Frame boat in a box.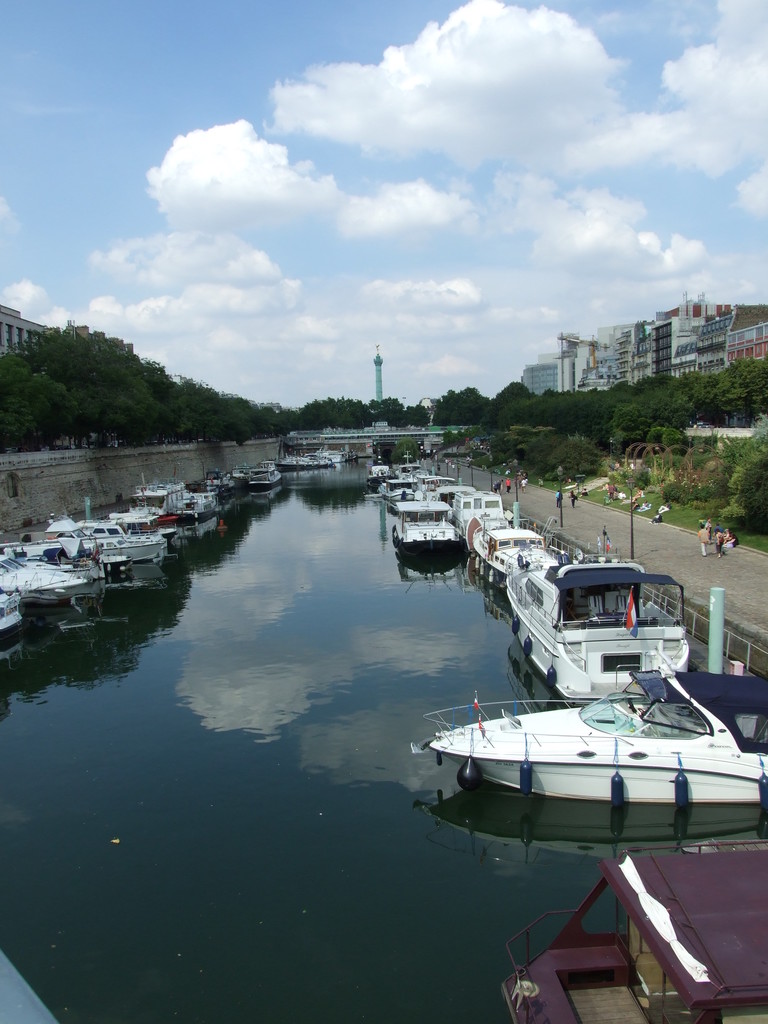
region(0, 452, 350, 640).
